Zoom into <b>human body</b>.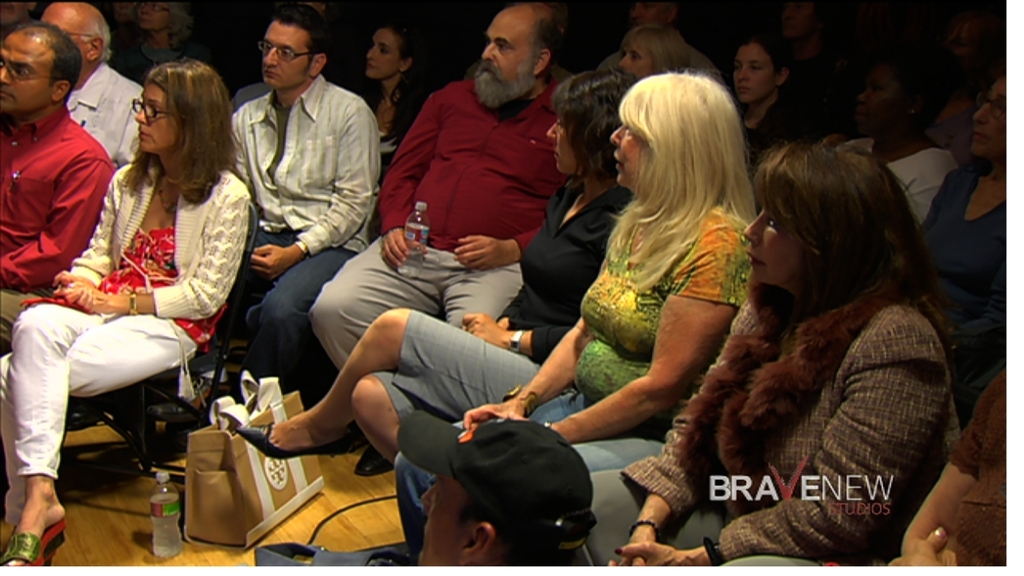
Zoom target: <bbox>902, 75, 1014, 365</bbox>.
